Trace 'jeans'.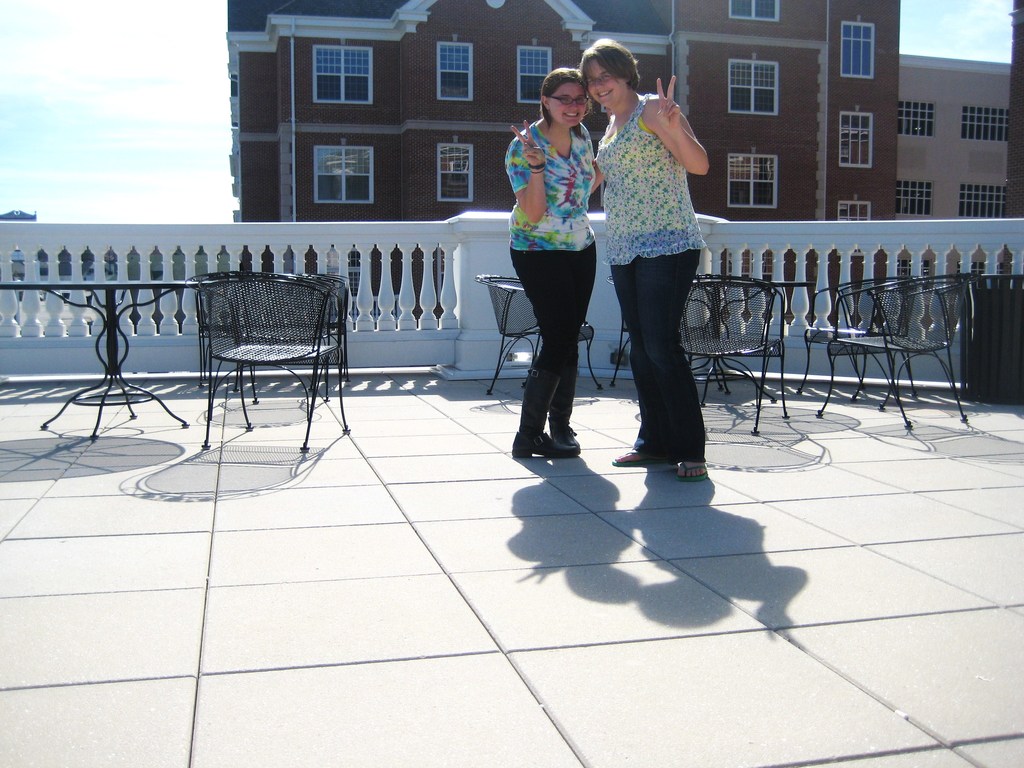
Traced to <box>511,242,597,426</box>.
